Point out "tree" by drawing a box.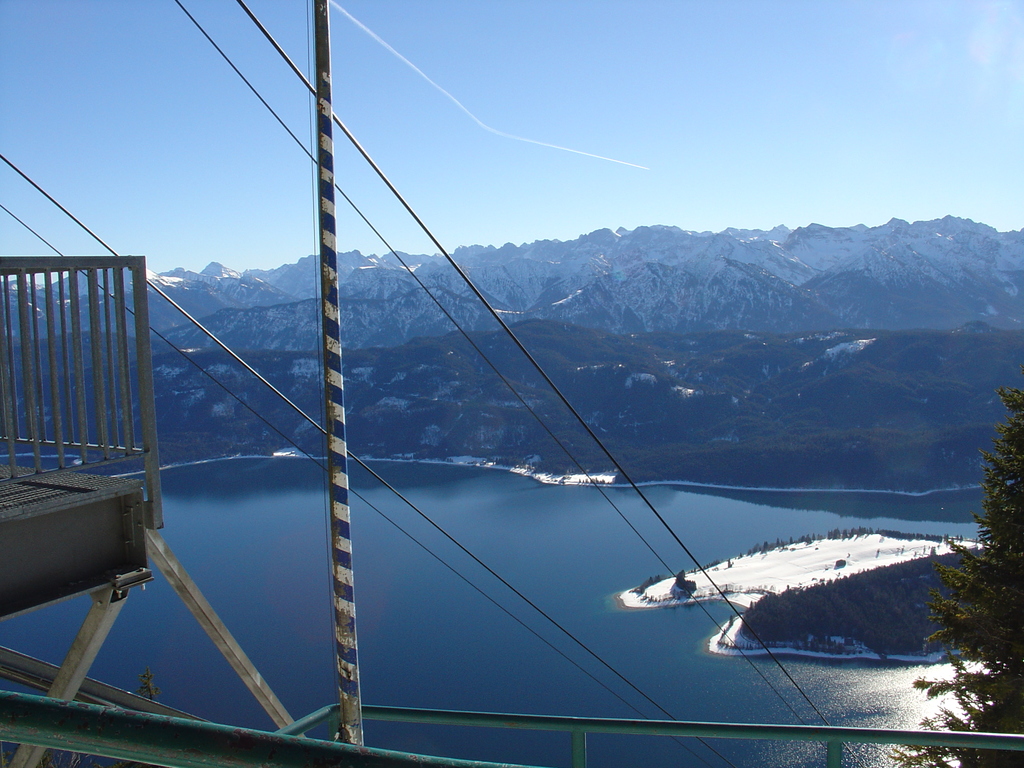
[x1=886, y1=385, x2=1023, y2=767].
